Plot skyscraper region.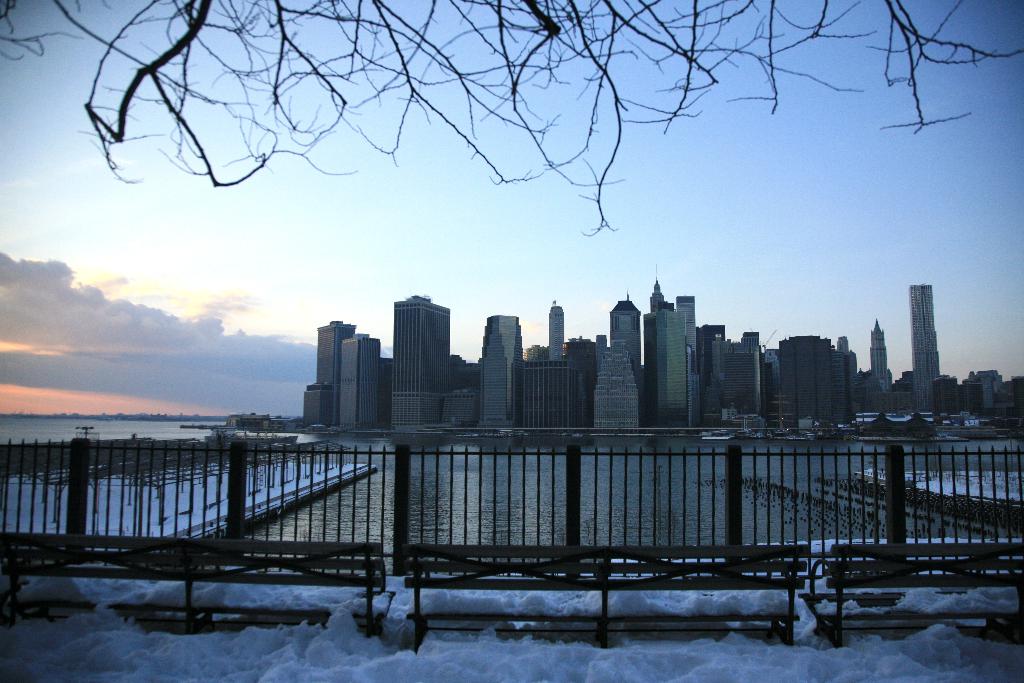
Plotted at x1=298, y1=319, x2=355, y2=434.
